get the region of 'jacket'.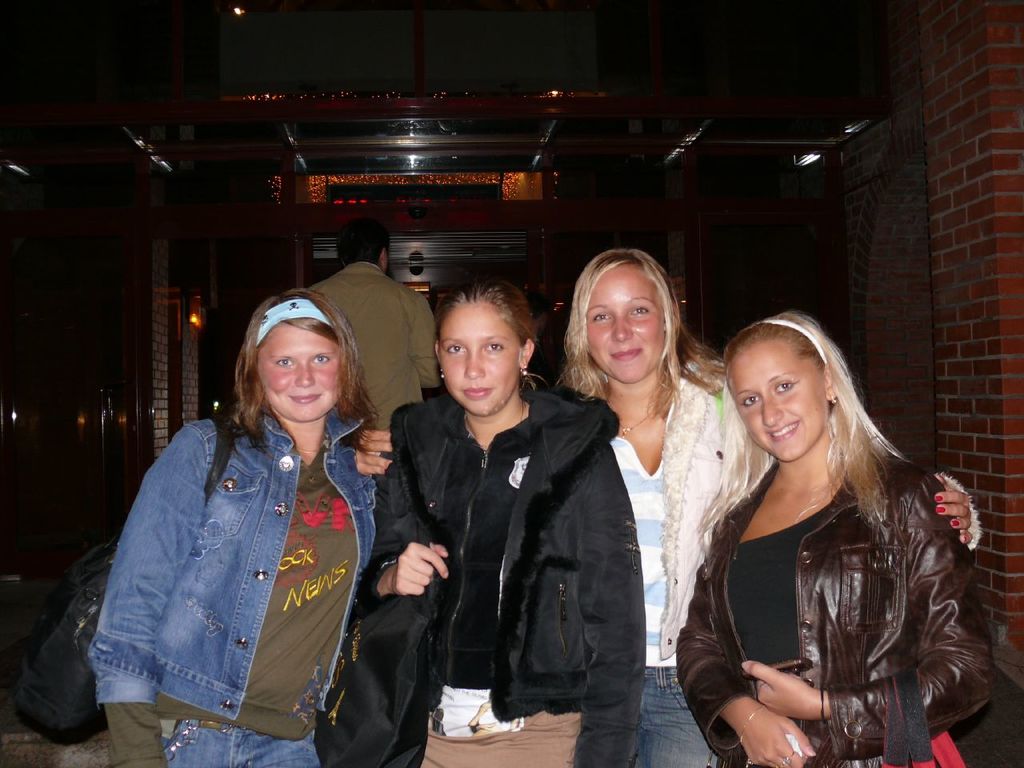
x1=307, y1=258, x2=445, y2=433.
